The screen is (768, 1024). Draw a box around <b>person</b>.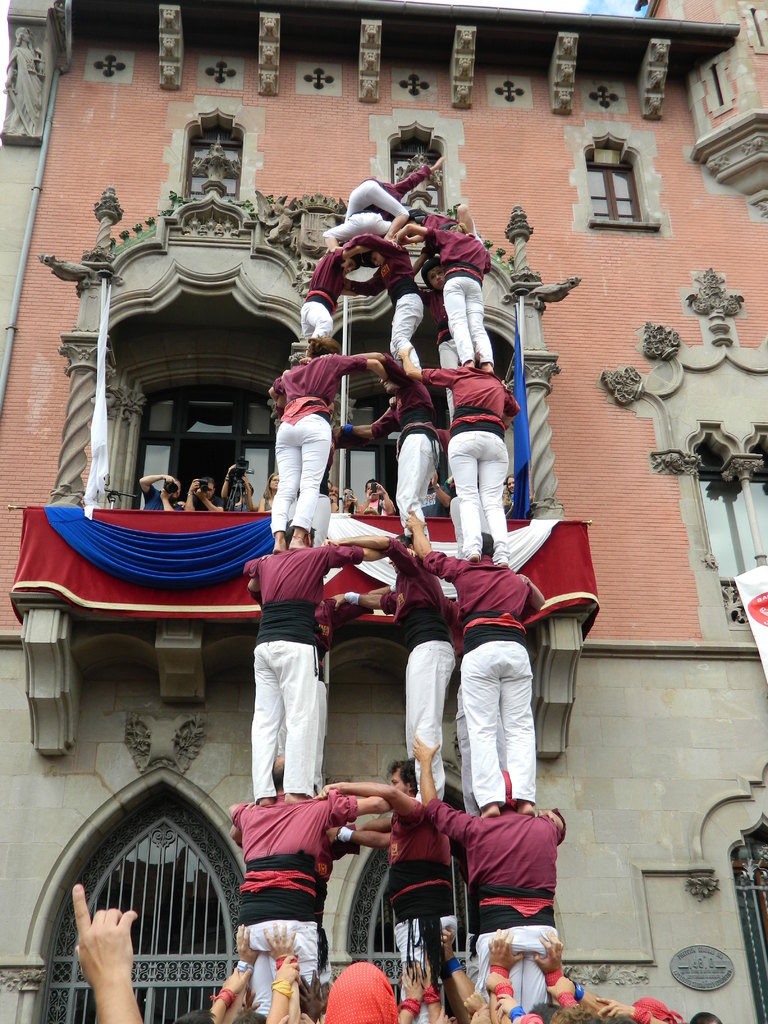
263,317,344,559.
